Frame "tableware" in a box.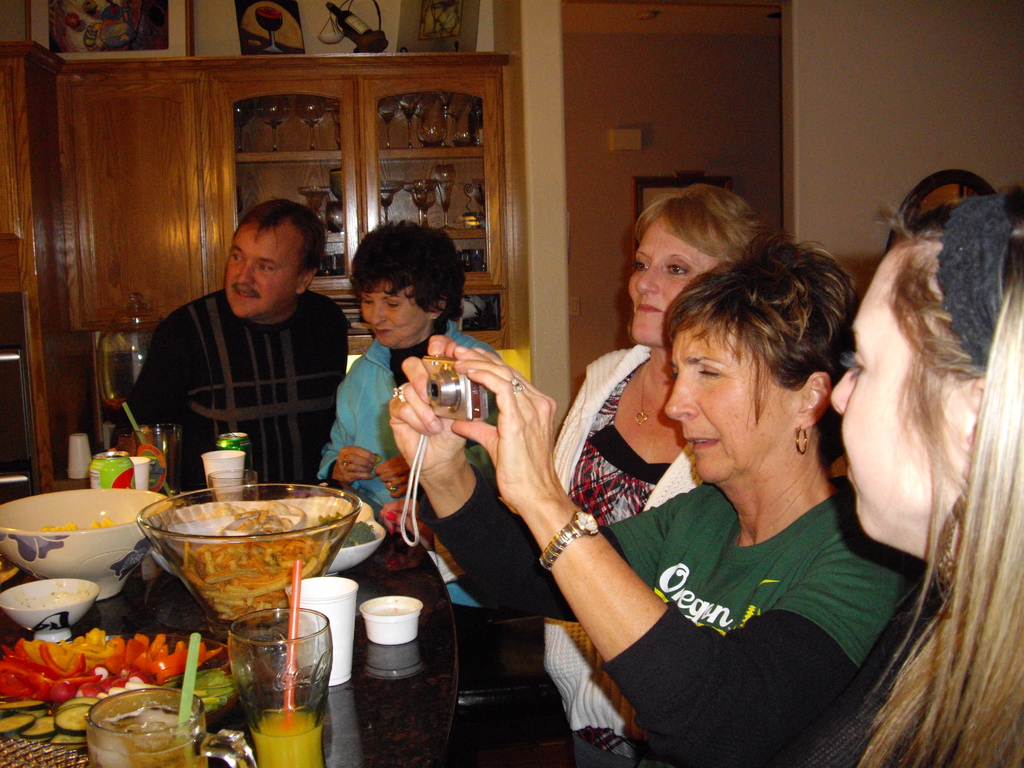
x1=396 y1=93 x2=422 y2=145.
